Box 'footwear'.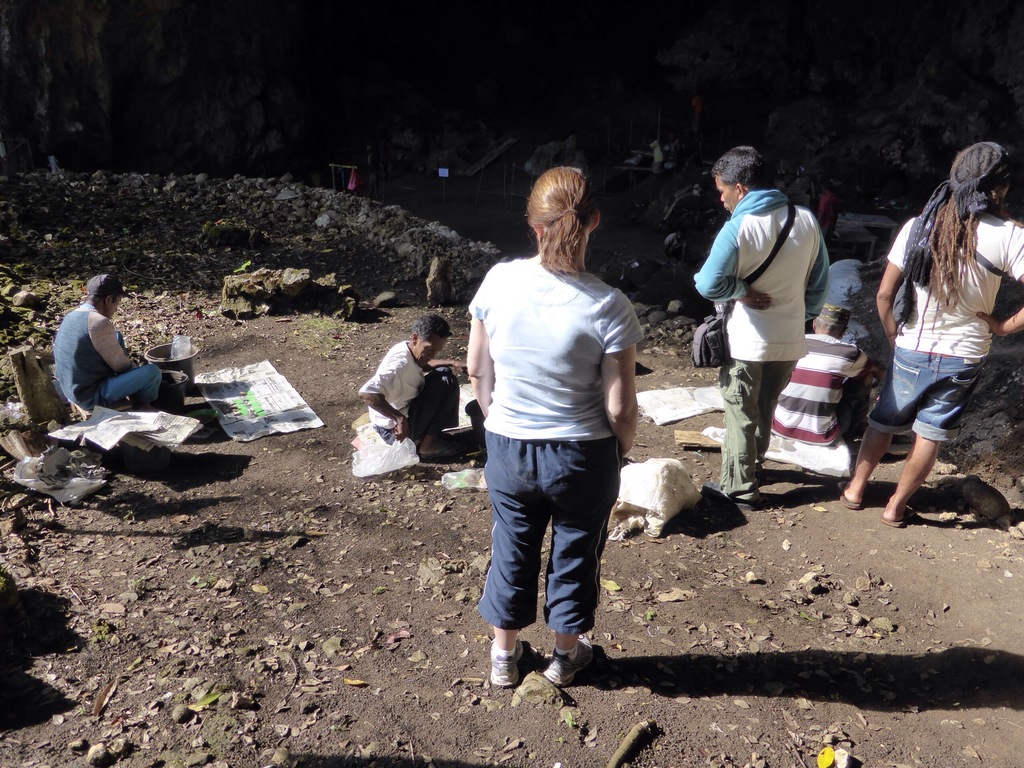
(x1=488, y1=631, x2=524, y2=688).
